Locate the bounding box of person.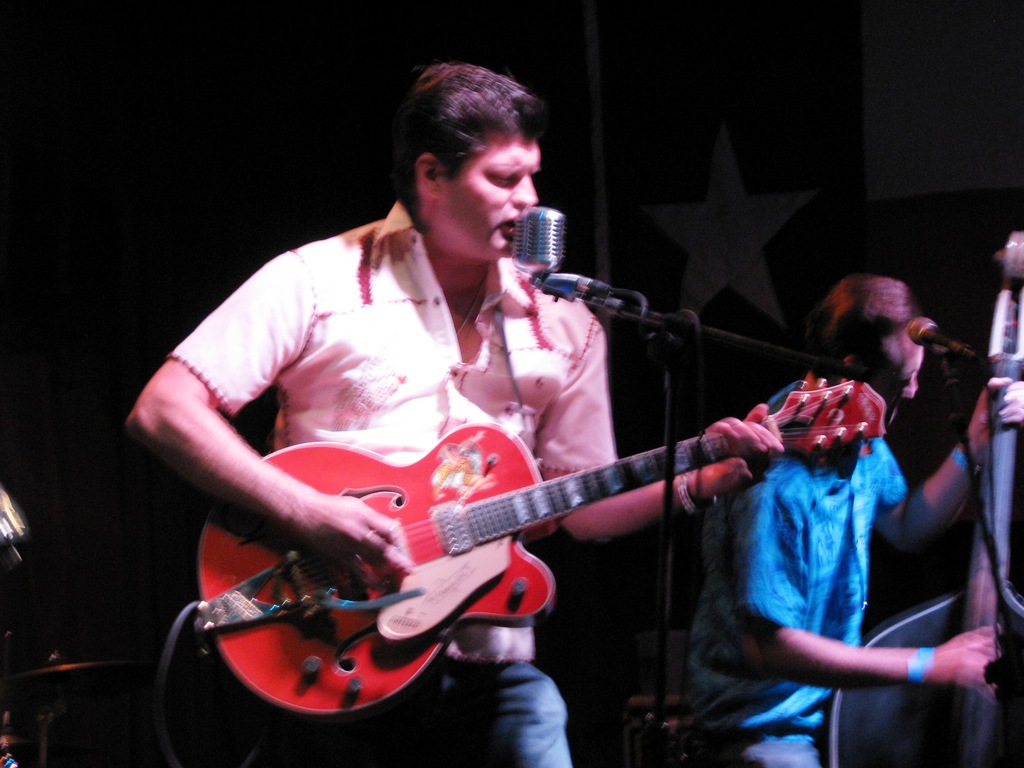
Bounding box: 121 52 783 767.
